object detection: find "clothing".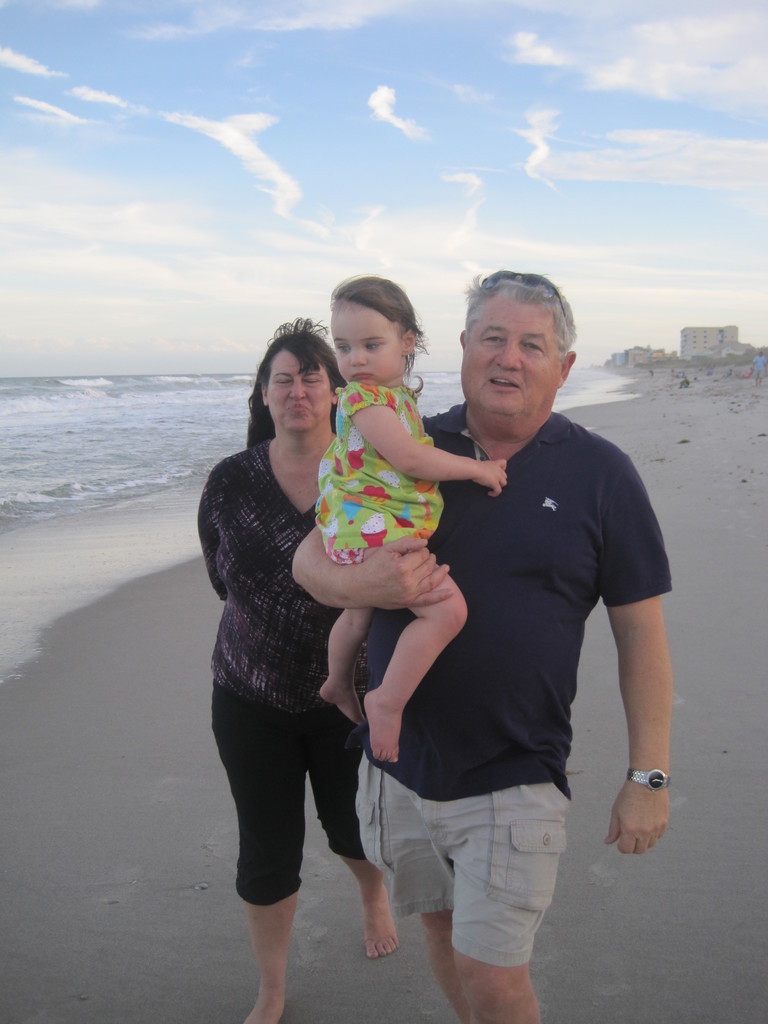
[340, 324, 659, 972].
